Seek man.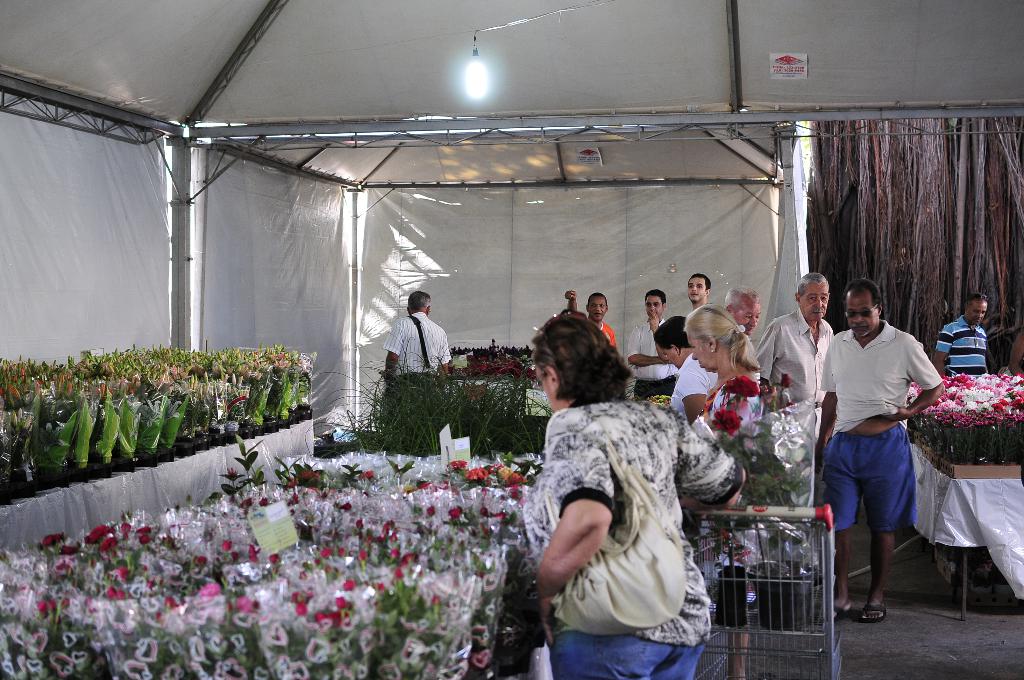
region(758, 279, 836, 402).
